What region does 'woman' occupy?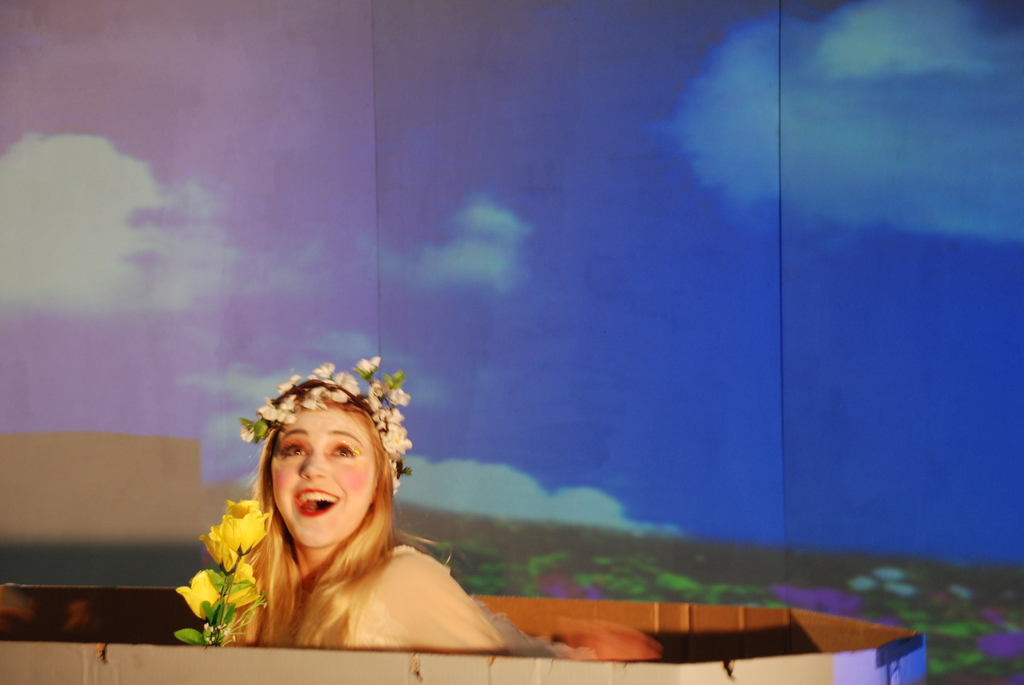
(189,377,507,655).
